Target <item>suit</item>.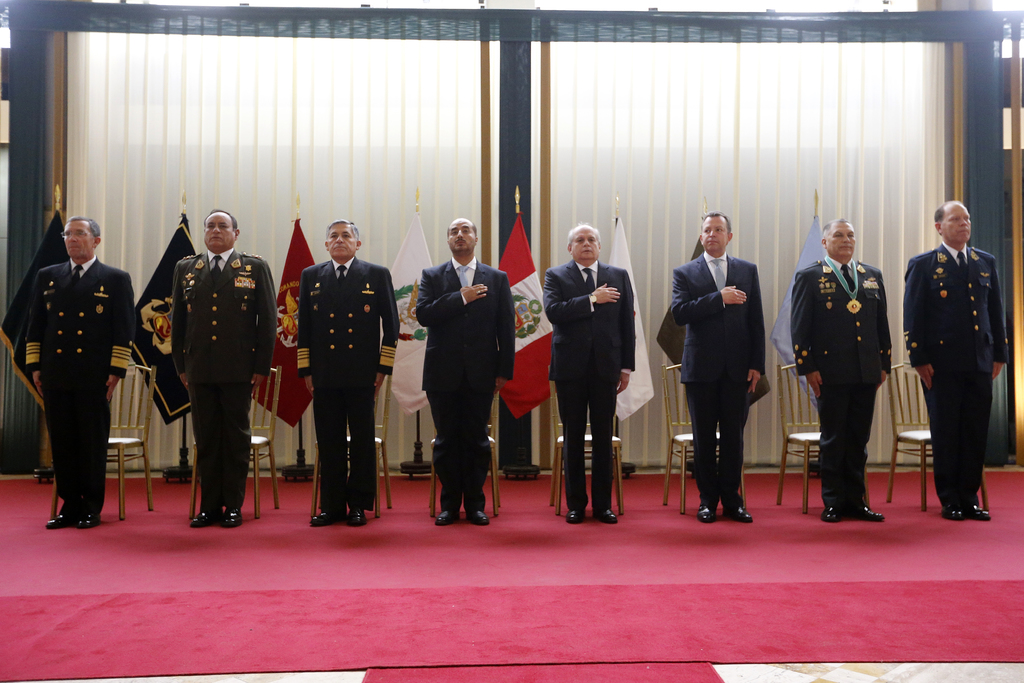
Target region: {"x1": 795, "y1": 256, "x2": 893, "y2": 504}.
